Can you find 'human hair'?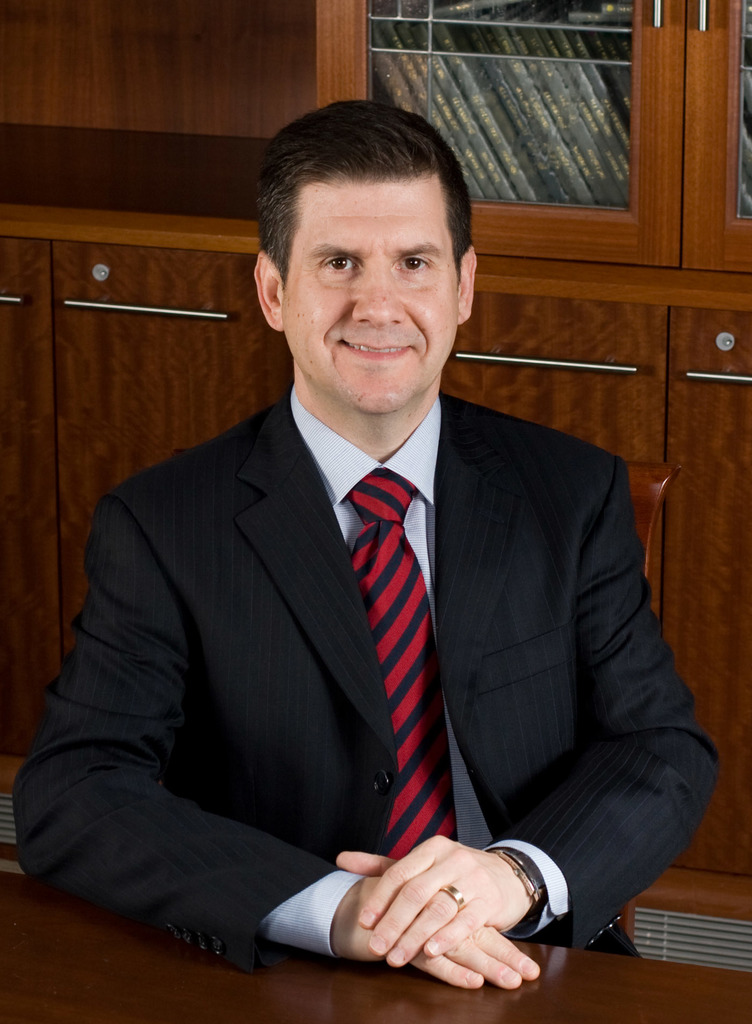
Yes, bounding box: pyautogui.locateOnScreen(258, 96, 479, 301).
